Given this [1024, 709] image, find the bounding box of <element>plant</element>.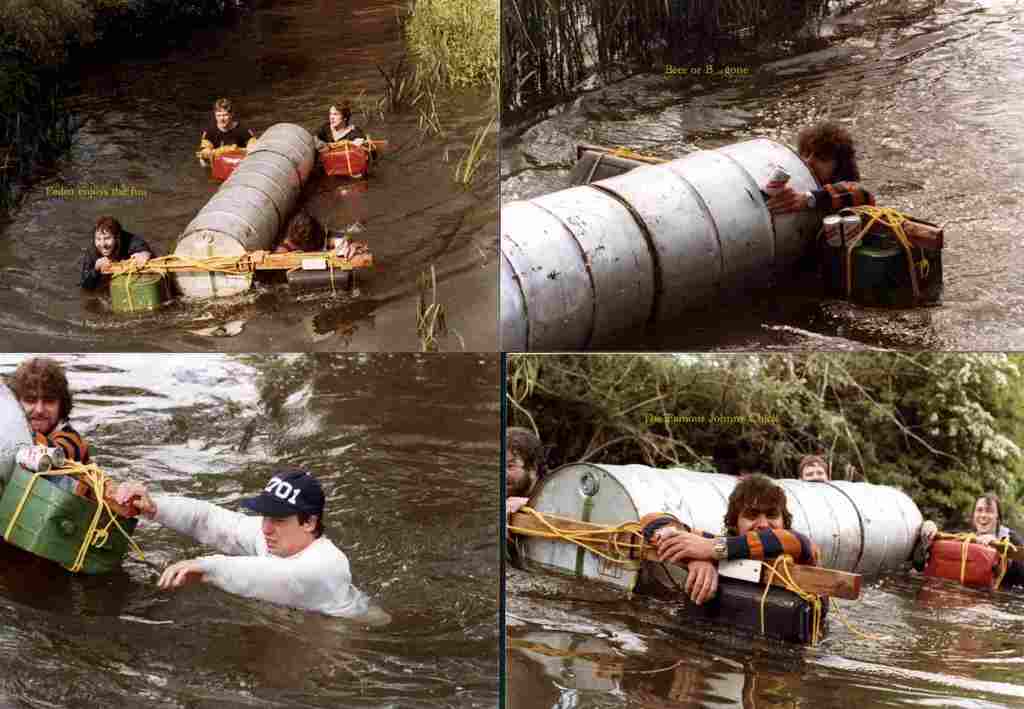
(413,269,469,358).
